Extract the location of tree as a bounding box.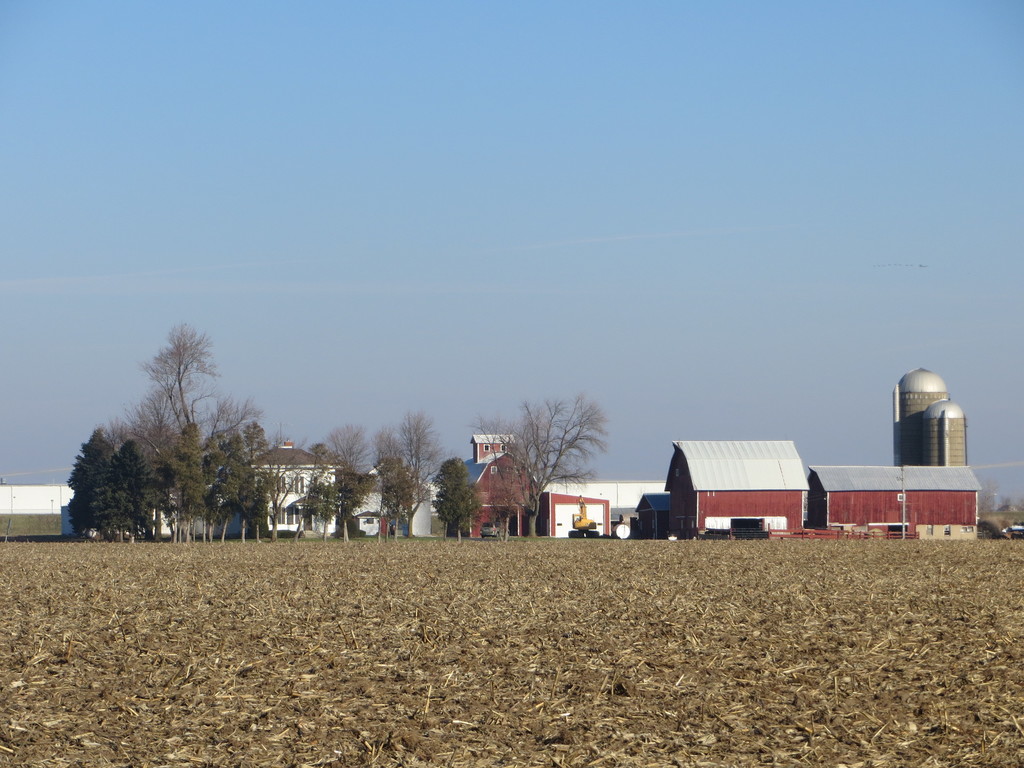
rect(105, 323, 268, 463).
